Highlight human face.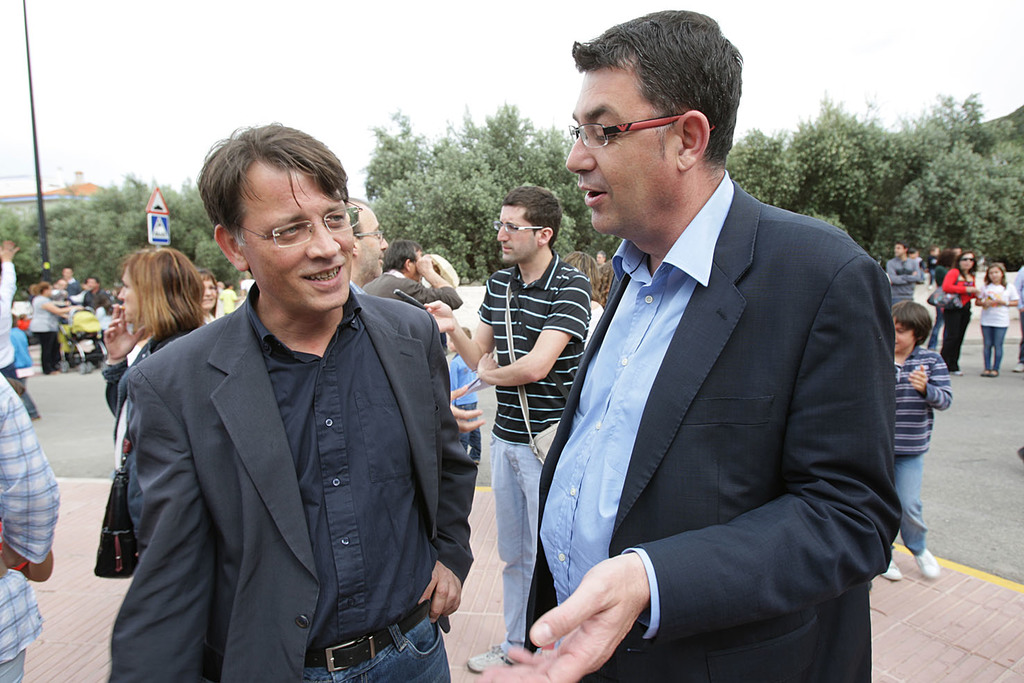
Highlighted region: (left=198, top=277, right=216, bottom=308).
